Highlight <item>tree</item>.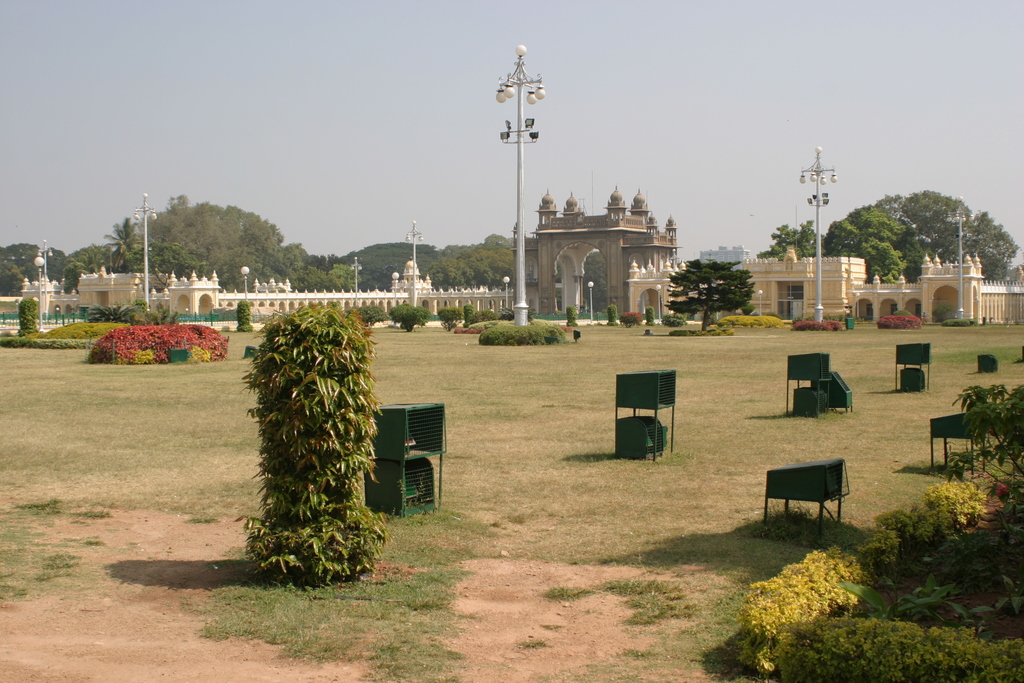
Highlighted region: Rect(214, 243, 403, 587).
